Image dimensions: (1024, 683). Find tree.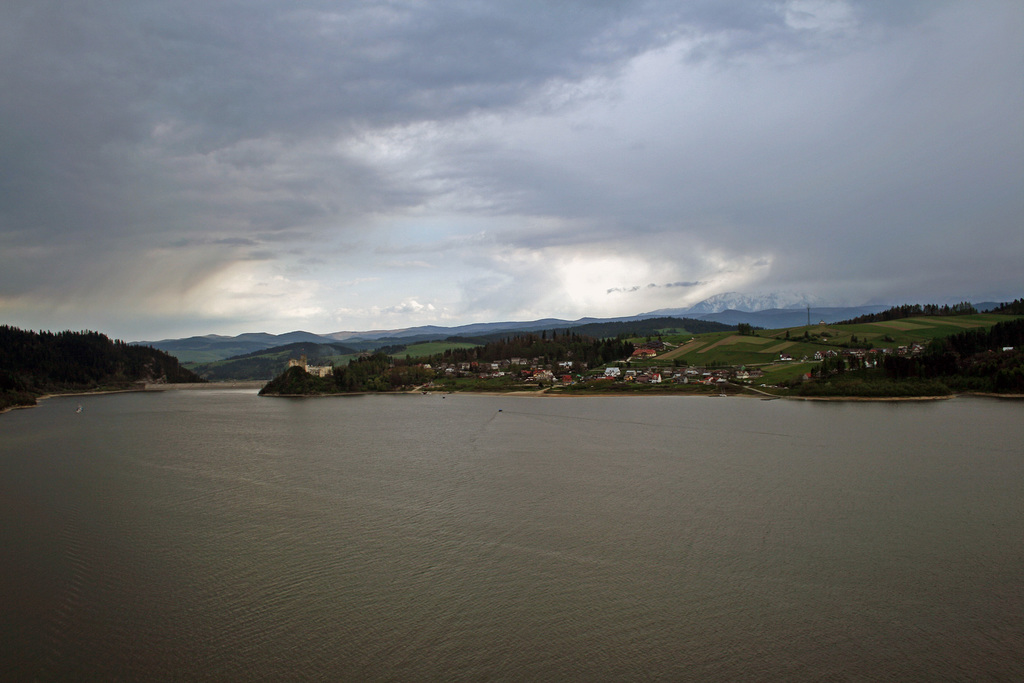
{"x1": 673, "y1": 356, "x2": 686, "y2": 366}.
